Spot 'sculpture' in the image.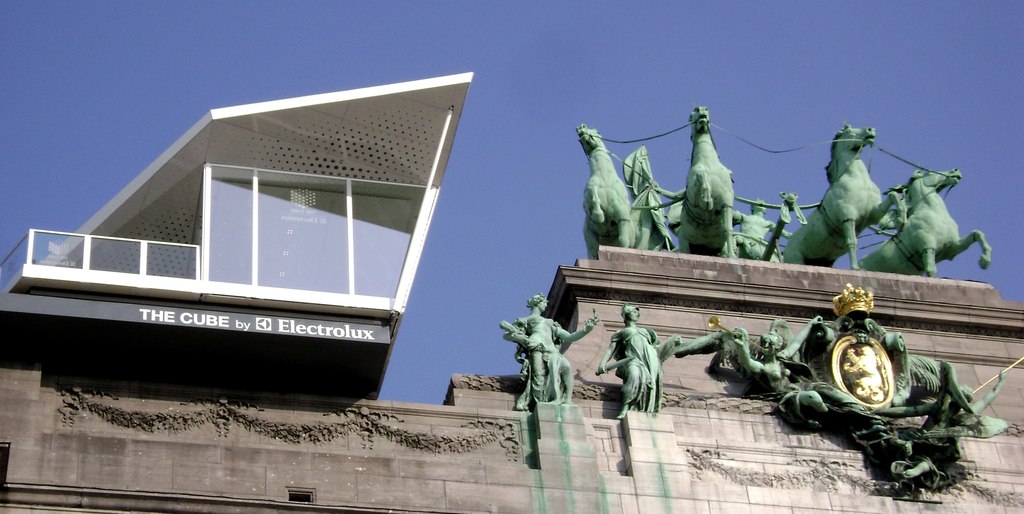
'sculpture' found at Rect(780, 124, 913, 268).
